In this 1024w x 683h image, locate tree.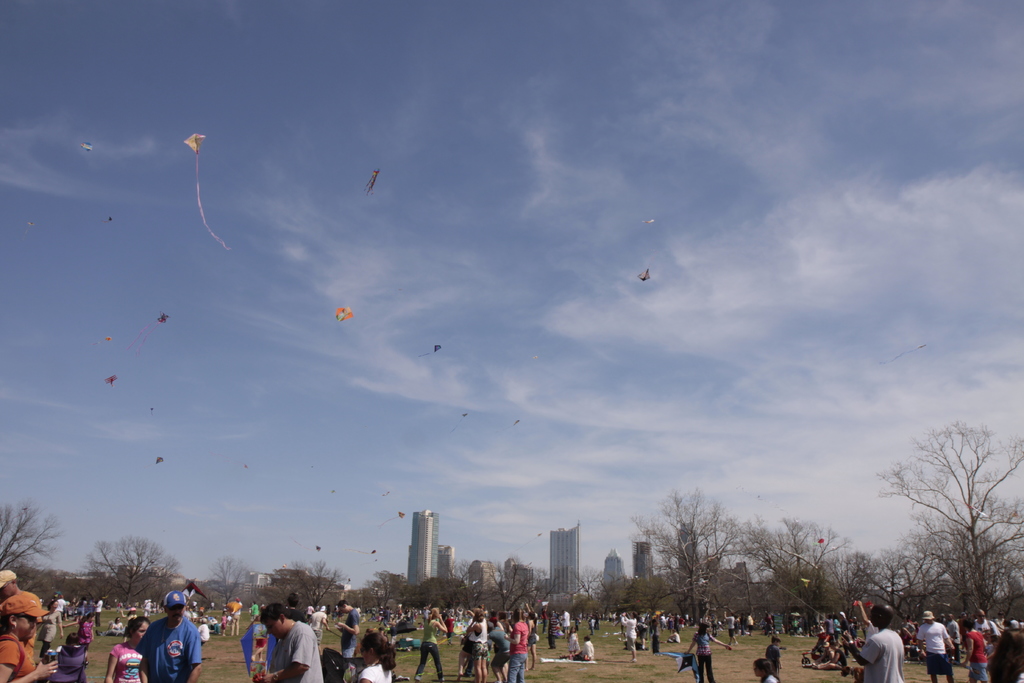
Bounding box: (x1=290, y1=554, x2=339, y2=610).
